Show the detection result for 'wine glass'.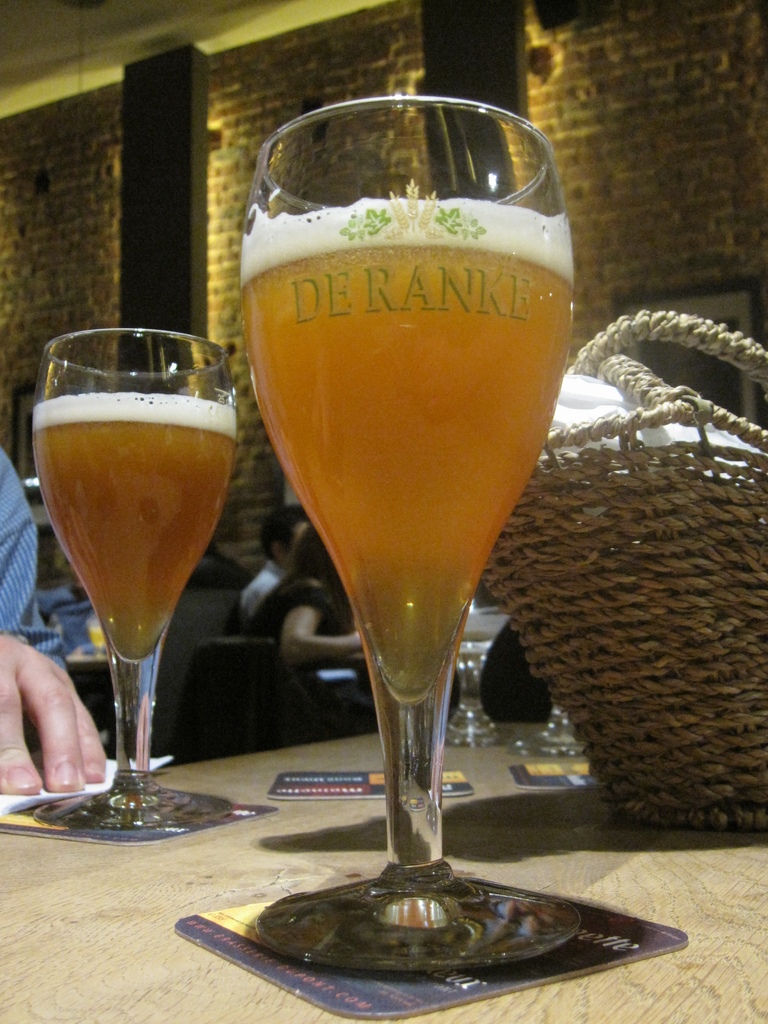
select_region(30, 324, 238, 833).
